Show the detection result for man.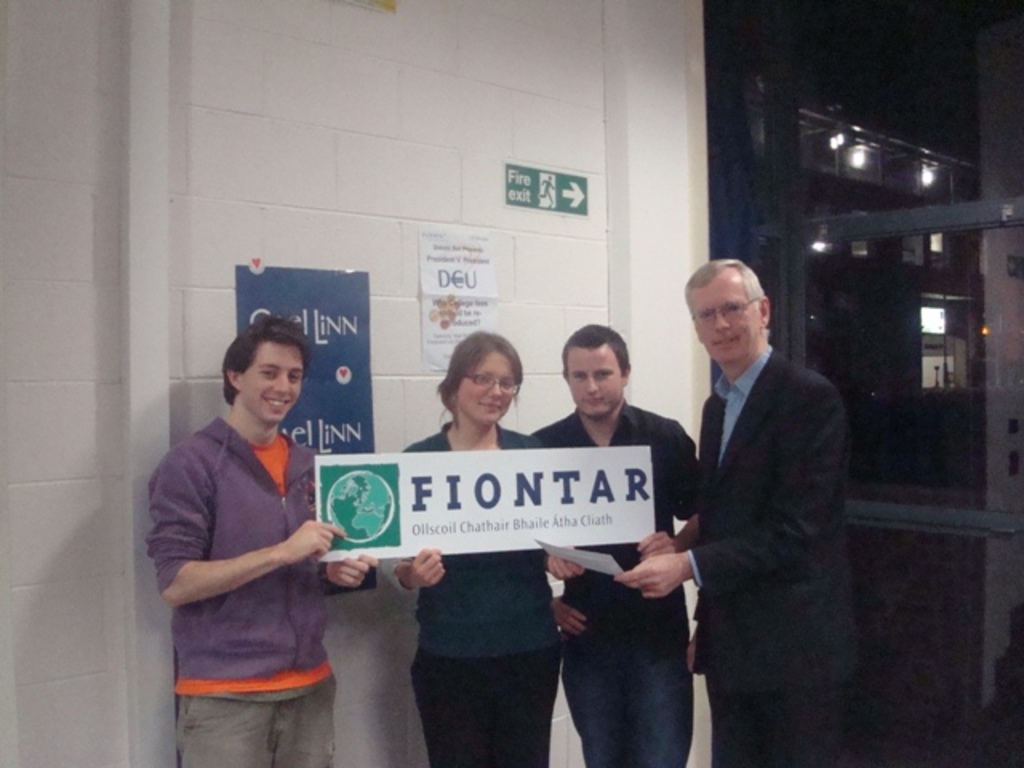
142,315,378,766.
